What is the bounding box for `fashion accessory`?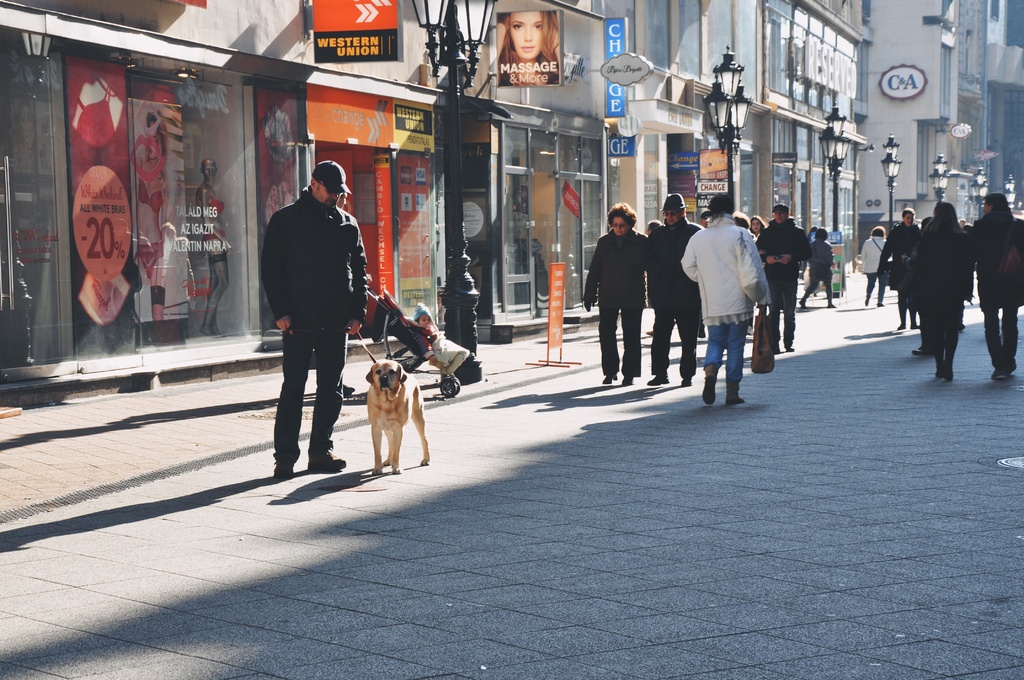
crop(311, 161, 350, 195).
